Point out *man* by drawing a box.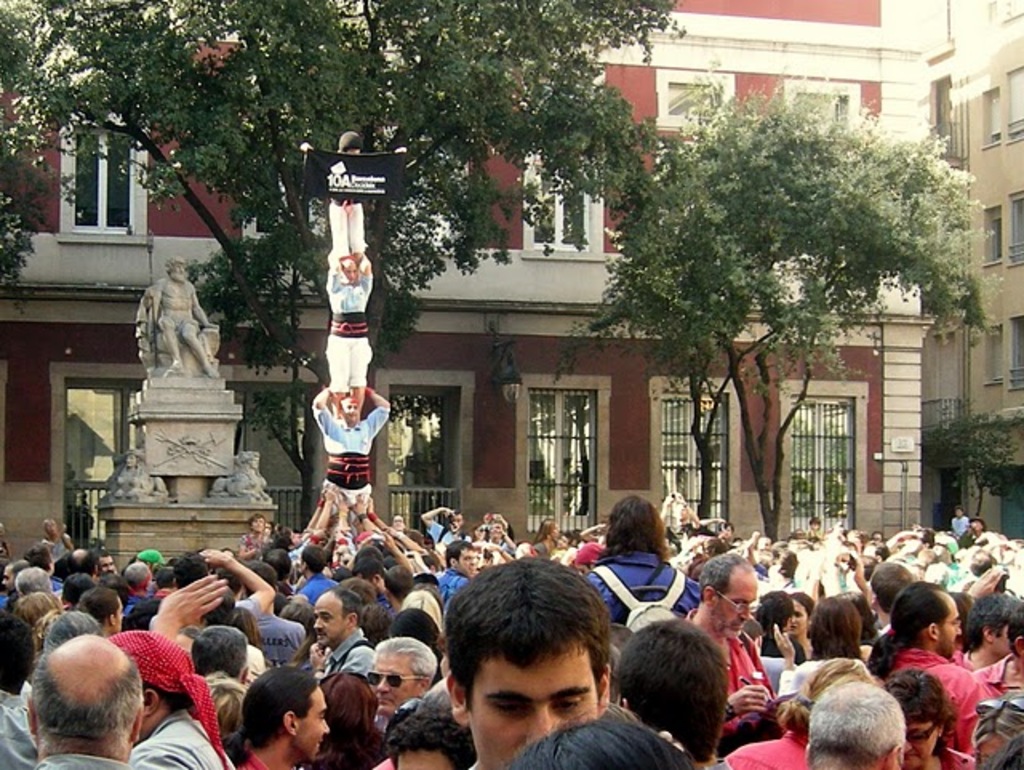
[left=240, top=514, right=264, bottom=549].
